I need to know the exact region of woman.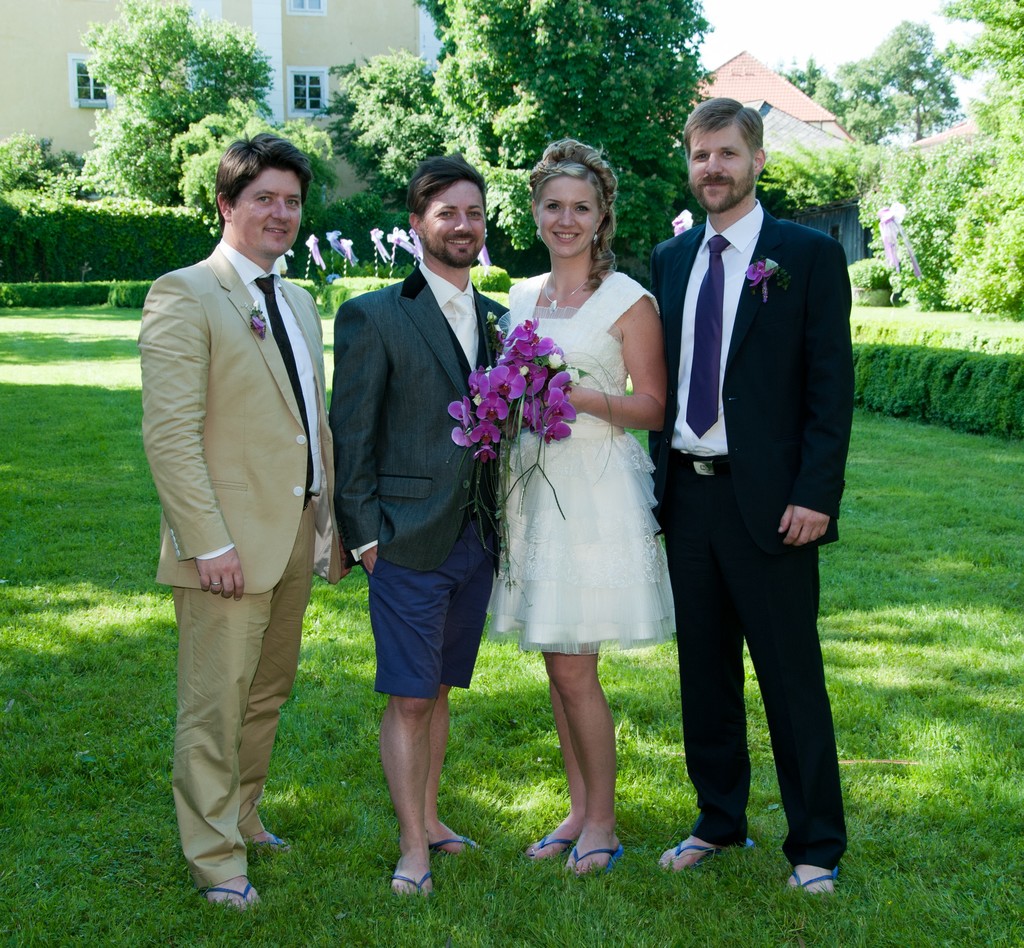
Region: box(488, 136, 677, 872).
